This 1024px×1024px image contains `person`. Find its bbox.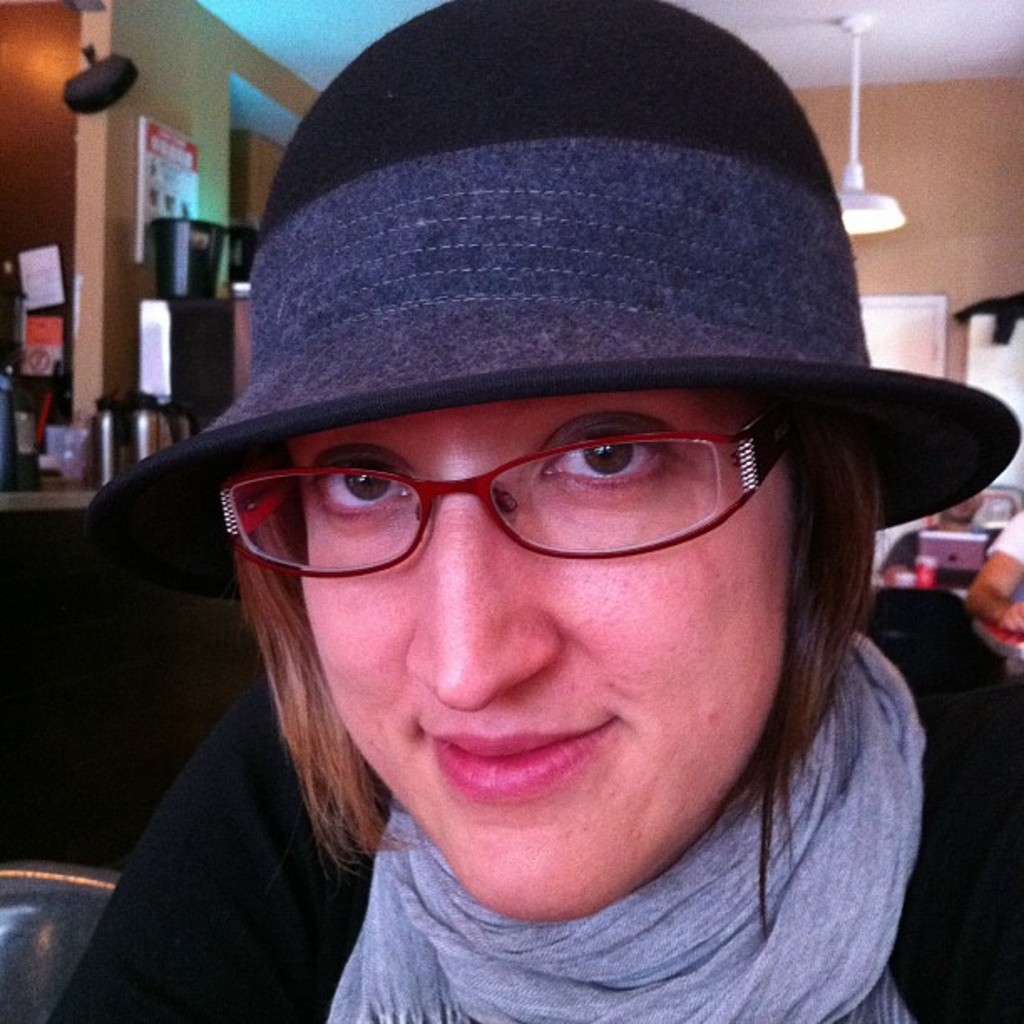
box=[77, 49, 1023, 1023].
